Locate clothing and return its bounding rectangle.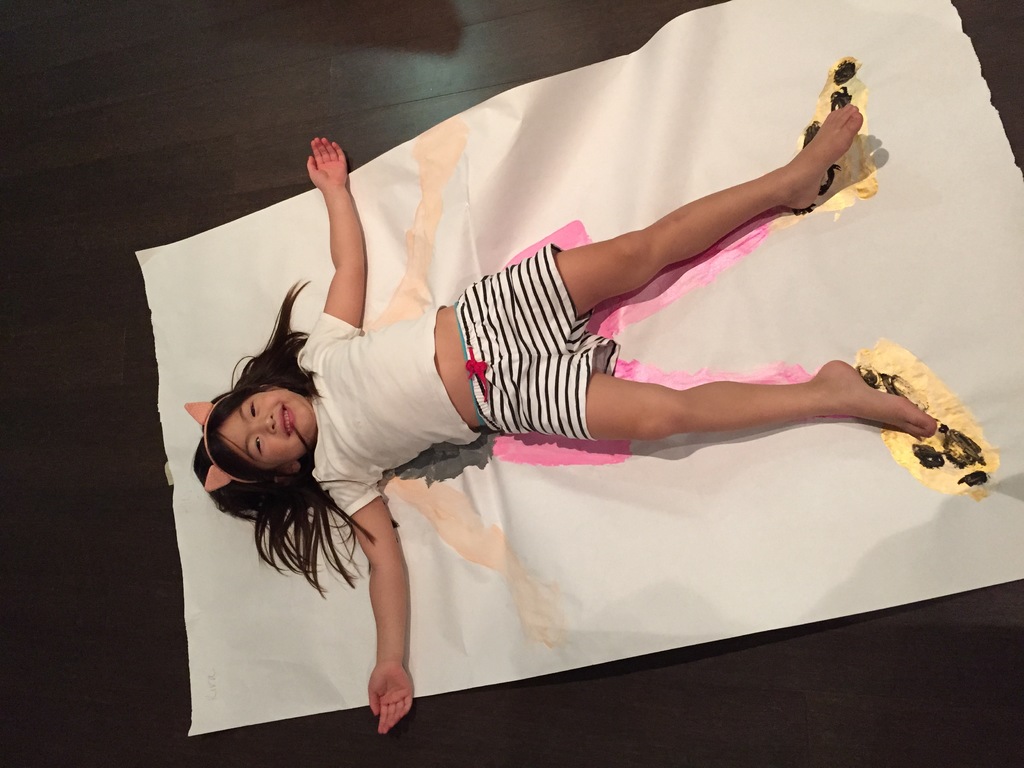
bbox(314, 309, 472, 519).
